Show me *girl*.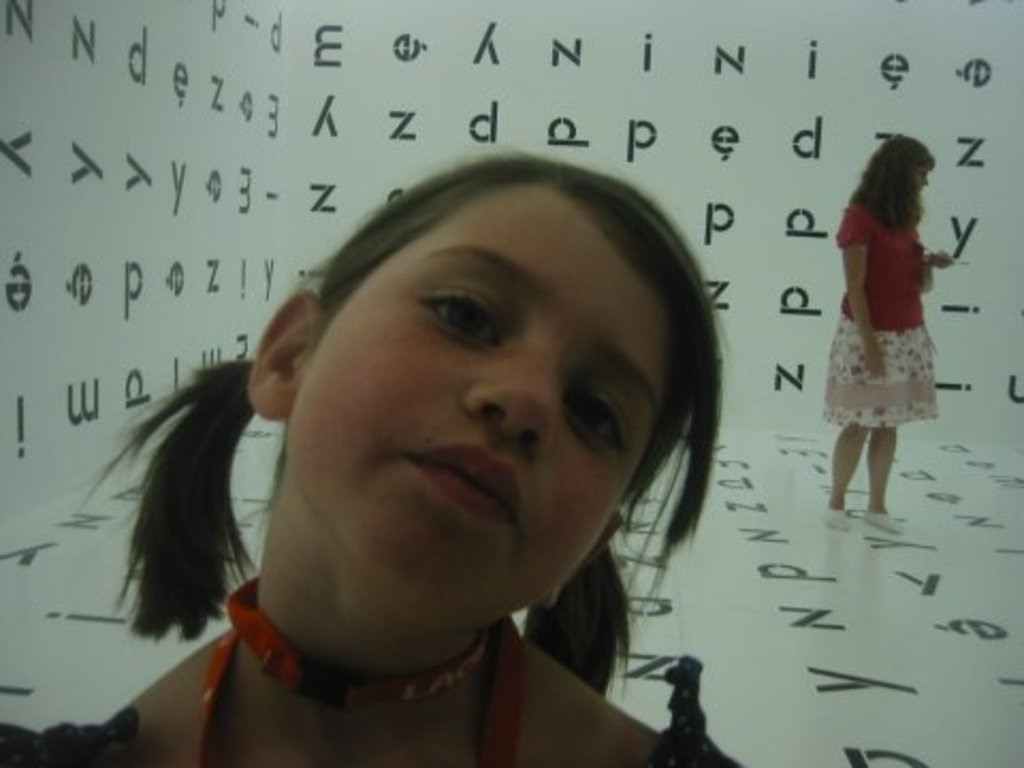
*girl* is here: box(0, 149, 747, 766).
